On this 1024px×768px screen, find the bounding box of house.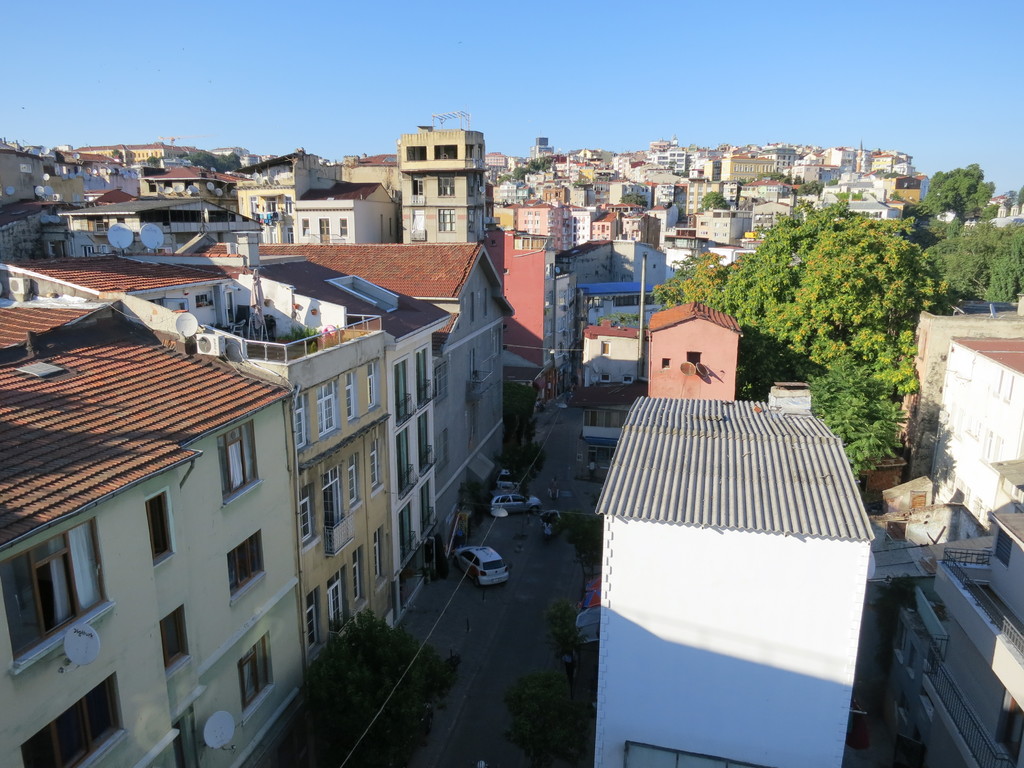
Bounding box: 581 311 649 396.
